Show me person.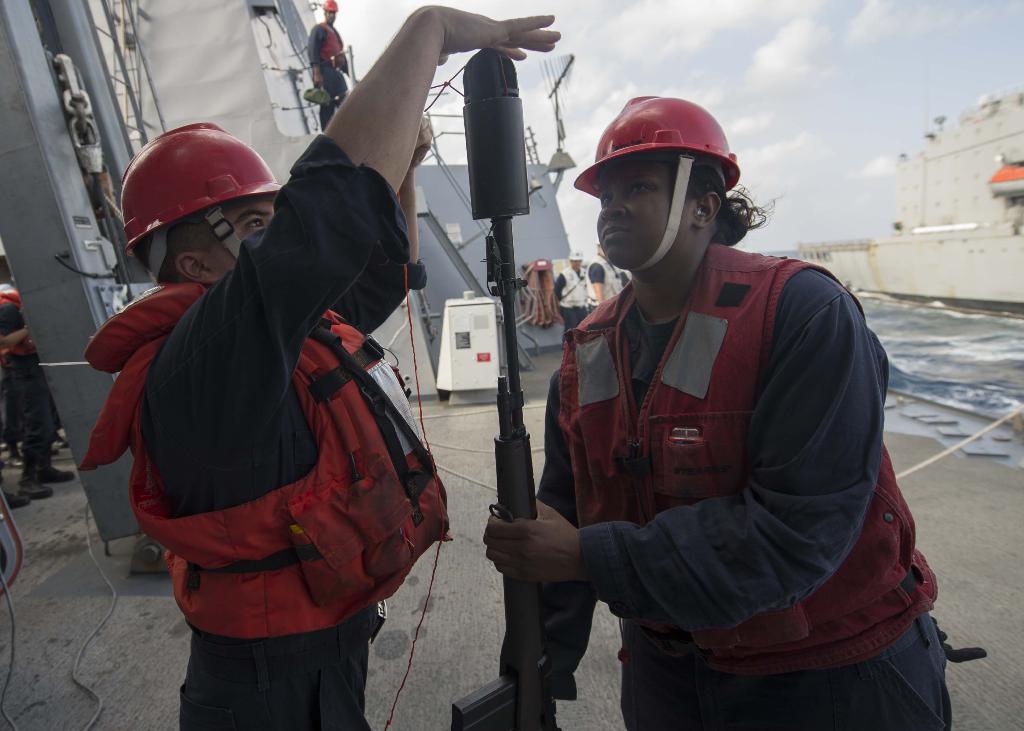
person is here: l=79, t=4, r=562, b=730.
